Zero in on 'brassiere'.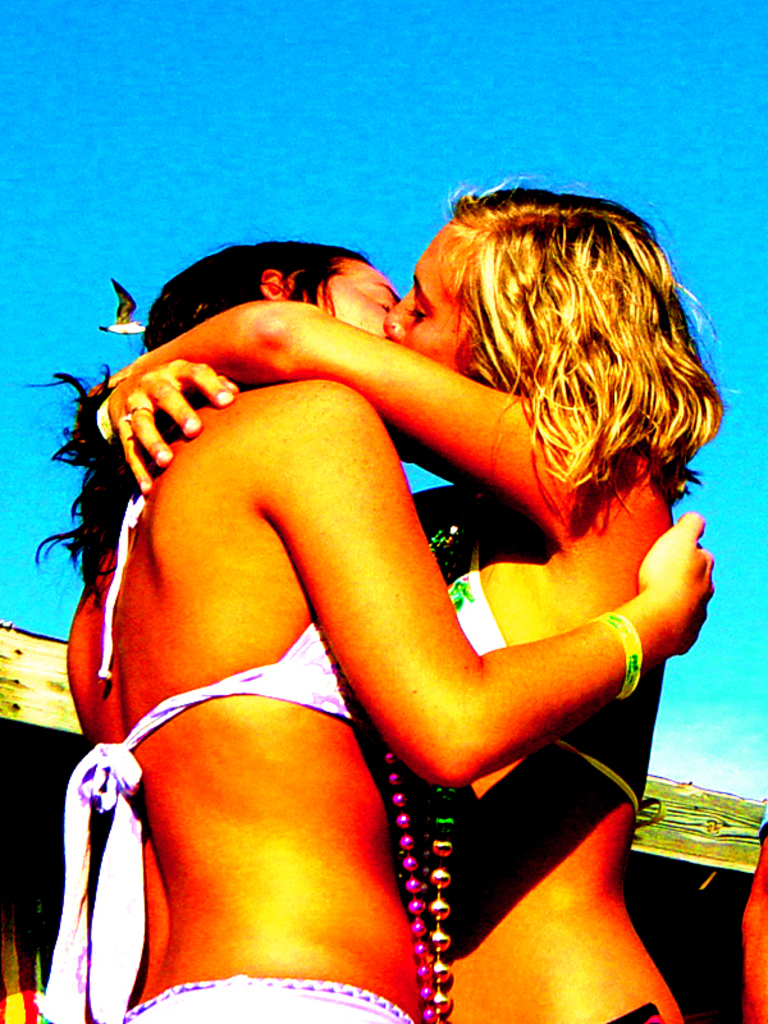
Zeroed in: Rect(449, 526, 660, 826).
